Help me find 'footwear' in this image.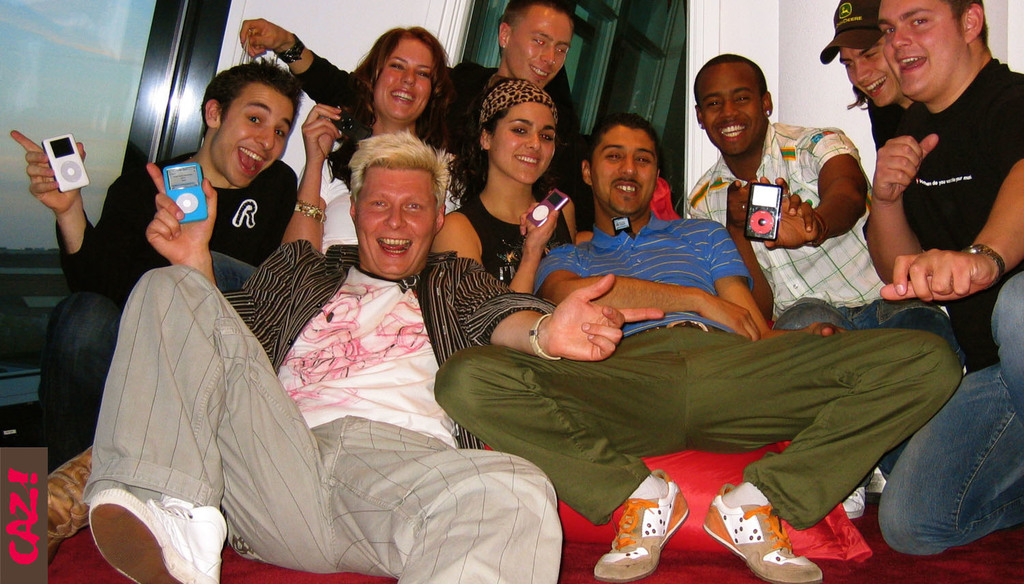
Found it: 841, 485, 870, 519.
